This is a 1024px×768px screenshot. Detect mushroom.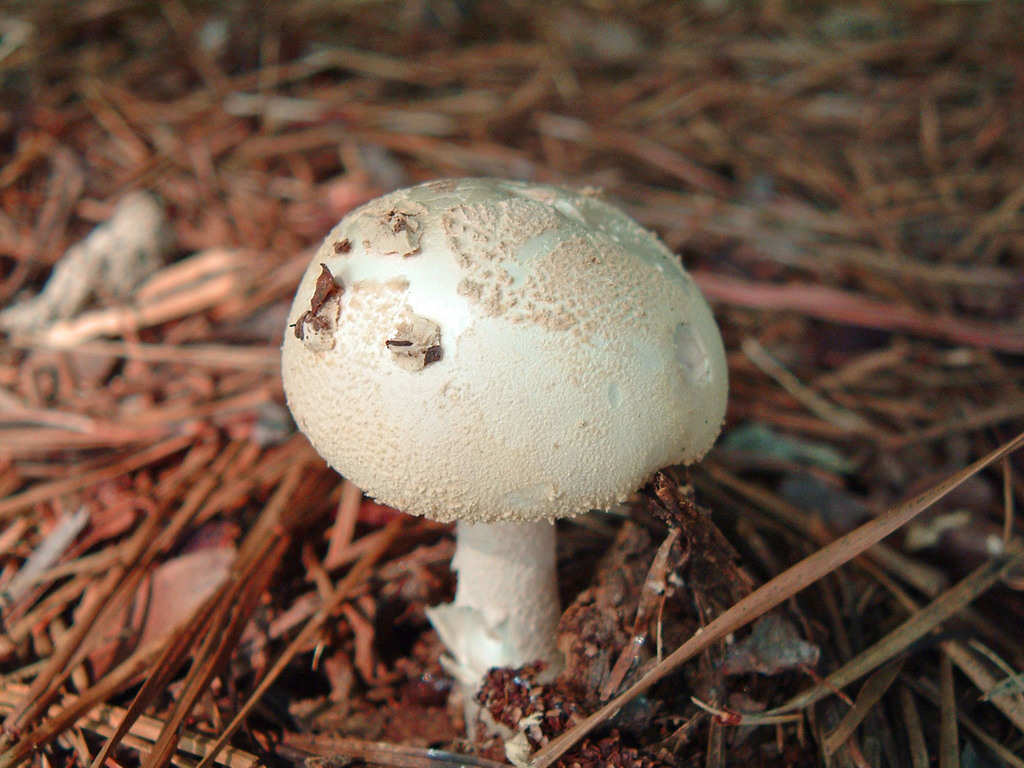
282 172 732 735.
